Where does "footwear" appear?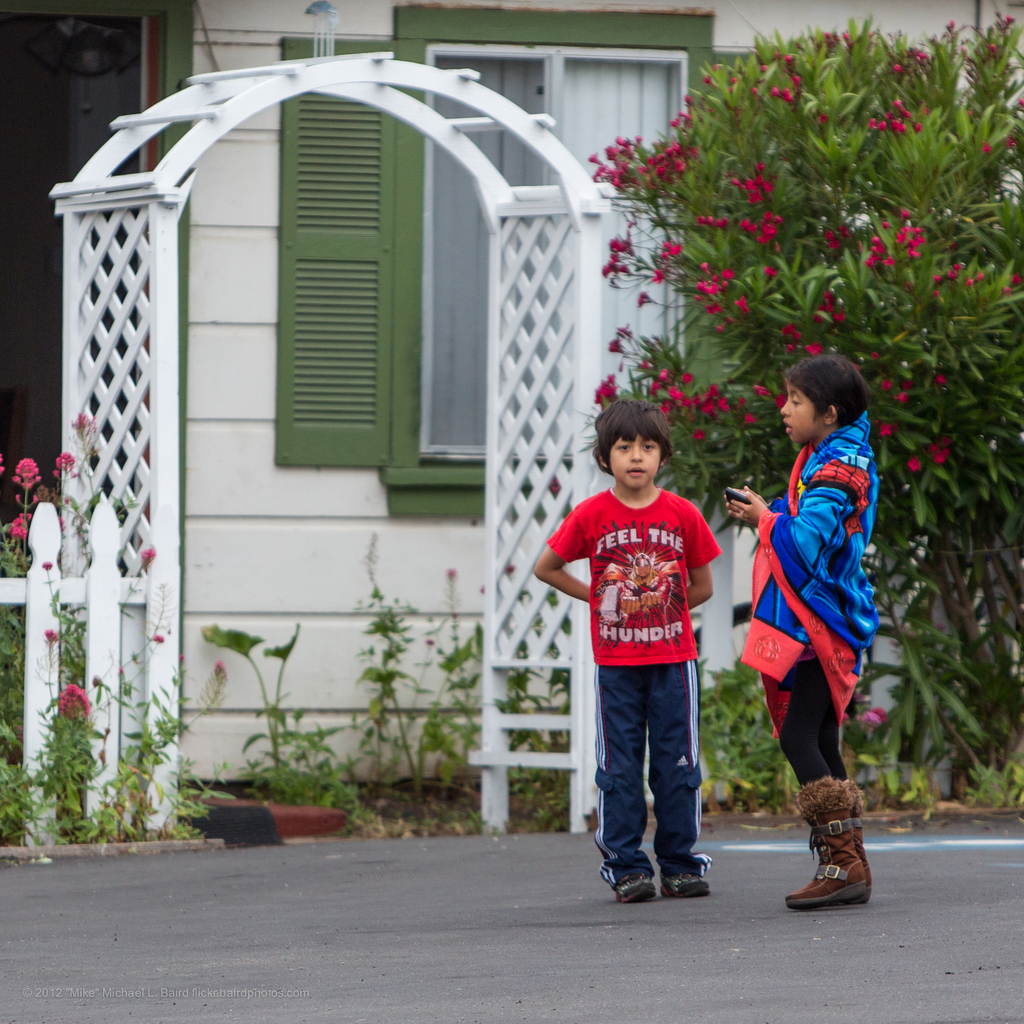
Appears at Rect(660, 865, 705, 896).
